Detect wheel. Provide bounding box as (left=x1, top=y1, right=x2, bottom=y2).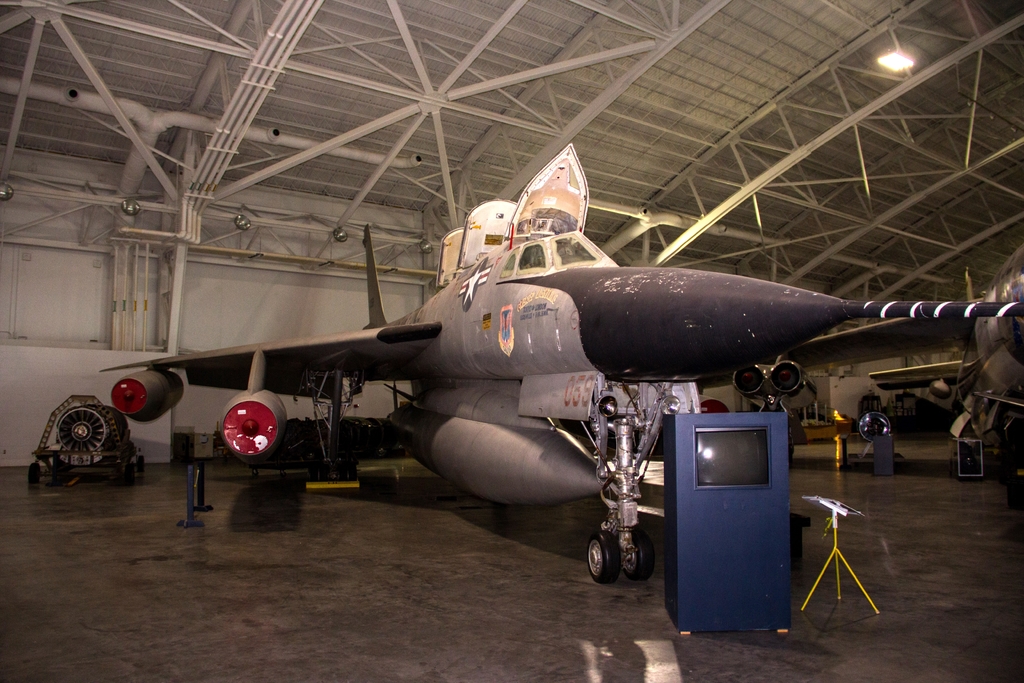
(left=306, top=461, right=317, bottom=482).
